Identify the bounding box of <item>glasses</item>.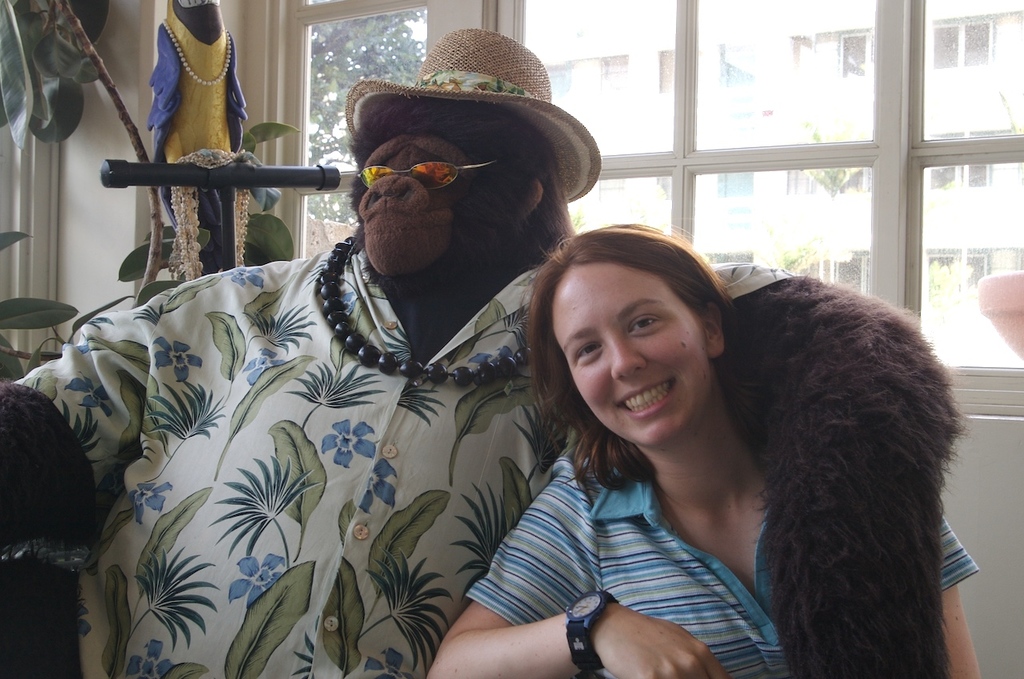
358, 155, 503, 195.
